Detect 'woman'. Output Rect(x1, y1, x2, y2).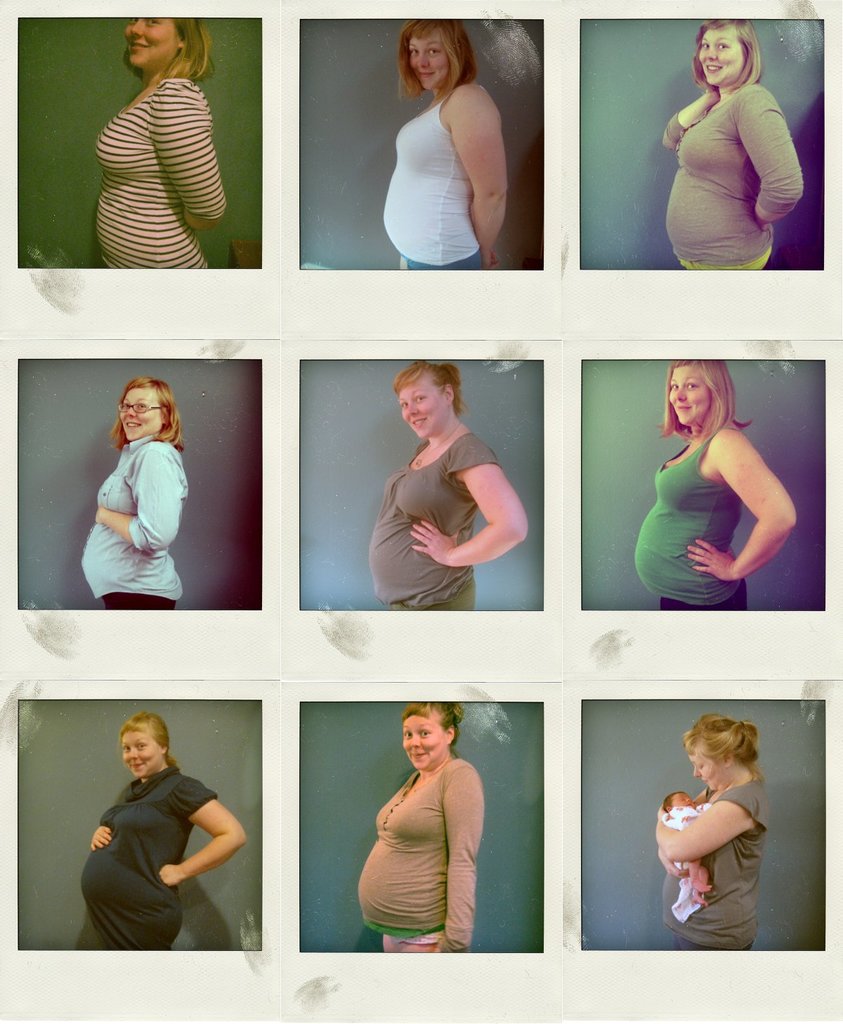
Rect(75, 715, 247, 952).
